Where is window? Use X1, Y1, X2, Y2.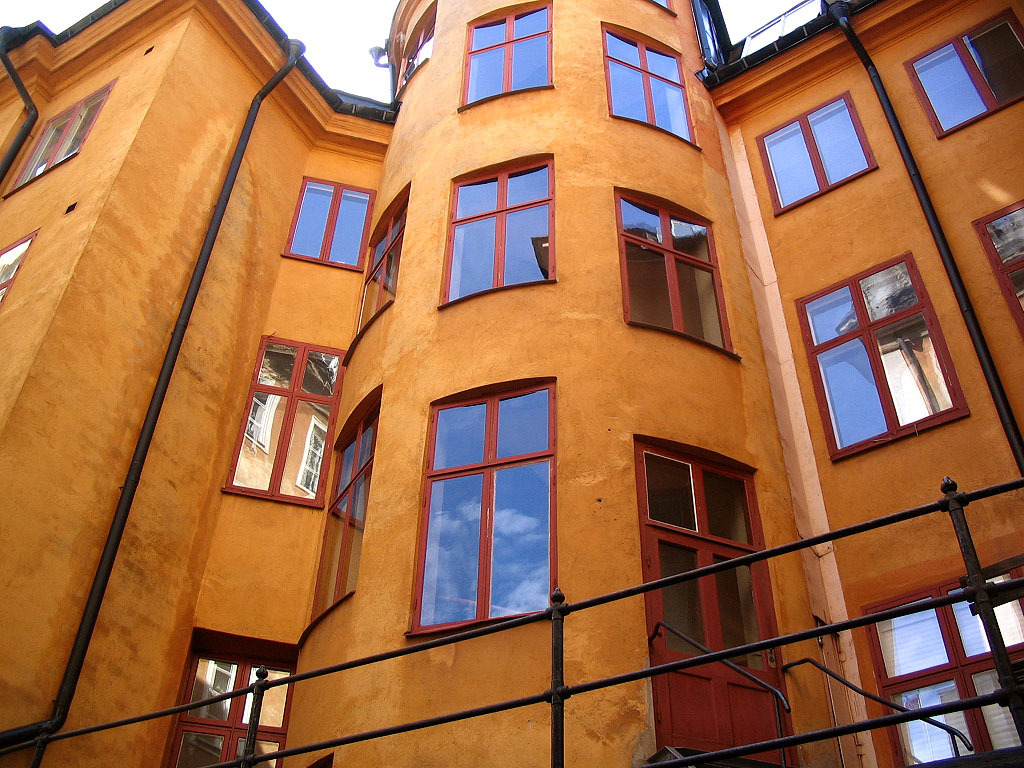
213, 334, 344, 506.
